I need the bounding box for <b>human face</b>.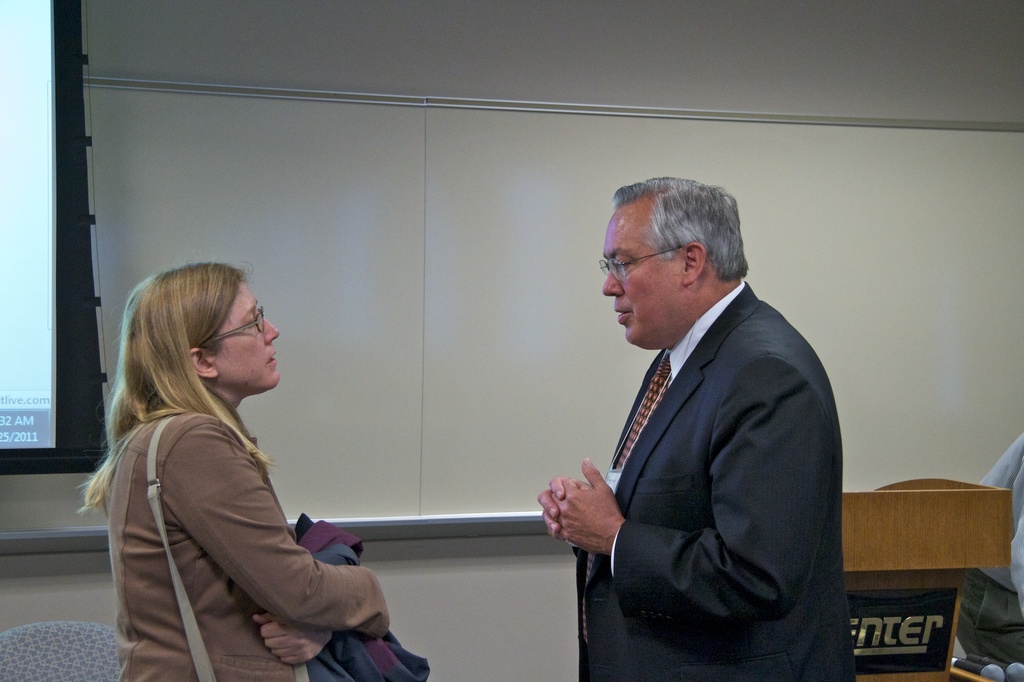
Here it is: select_region(214, 265, 283, 400).
